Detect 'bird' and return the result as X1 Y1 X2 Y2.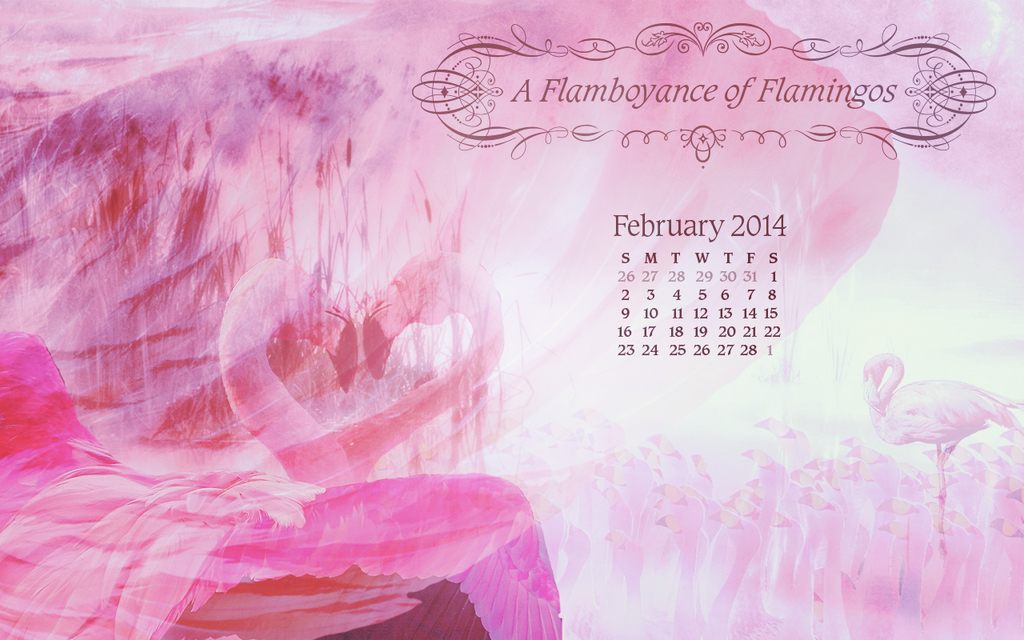
871 357 1003 509.
